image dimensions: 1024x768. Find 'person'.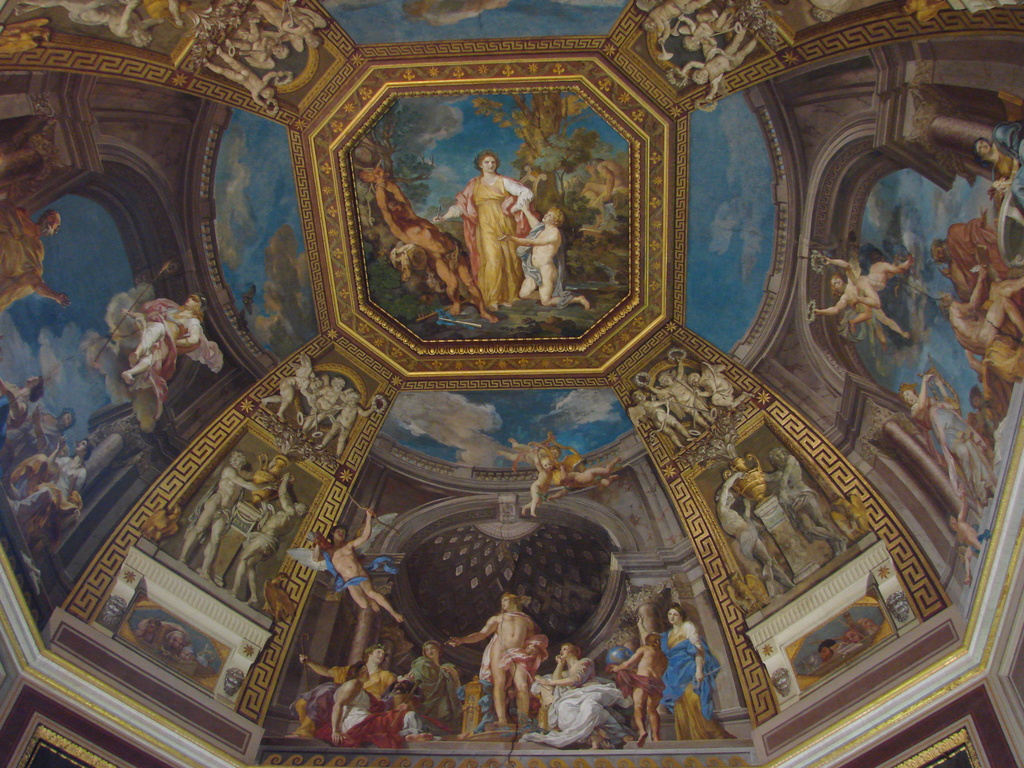
bbox(303, 505, 403, 625).
